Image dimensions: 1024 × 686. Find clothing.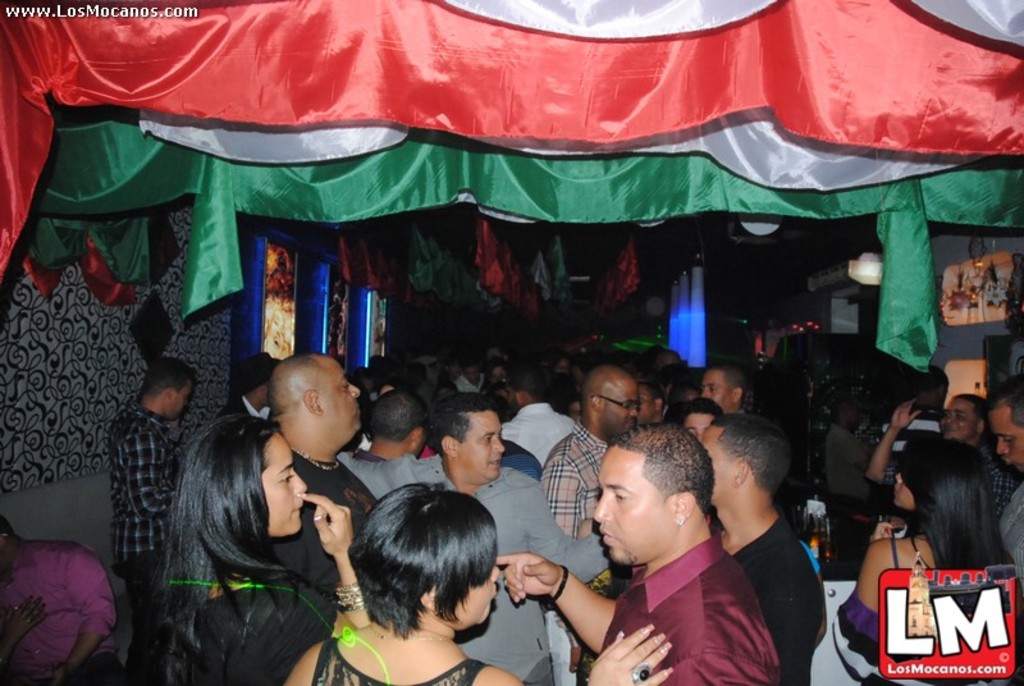
997, 486, 1023, 585.
